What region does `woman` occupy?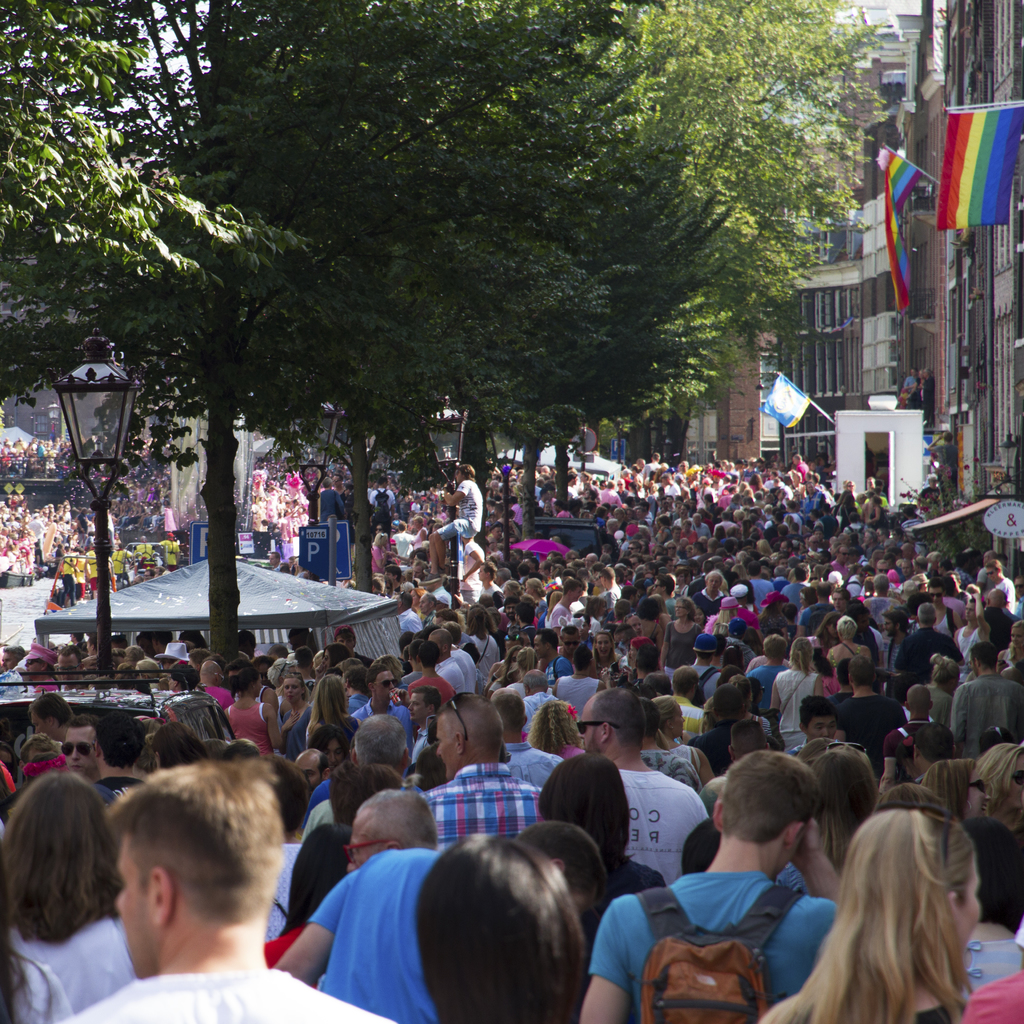
bbox=[531, 746, 672, 909].
